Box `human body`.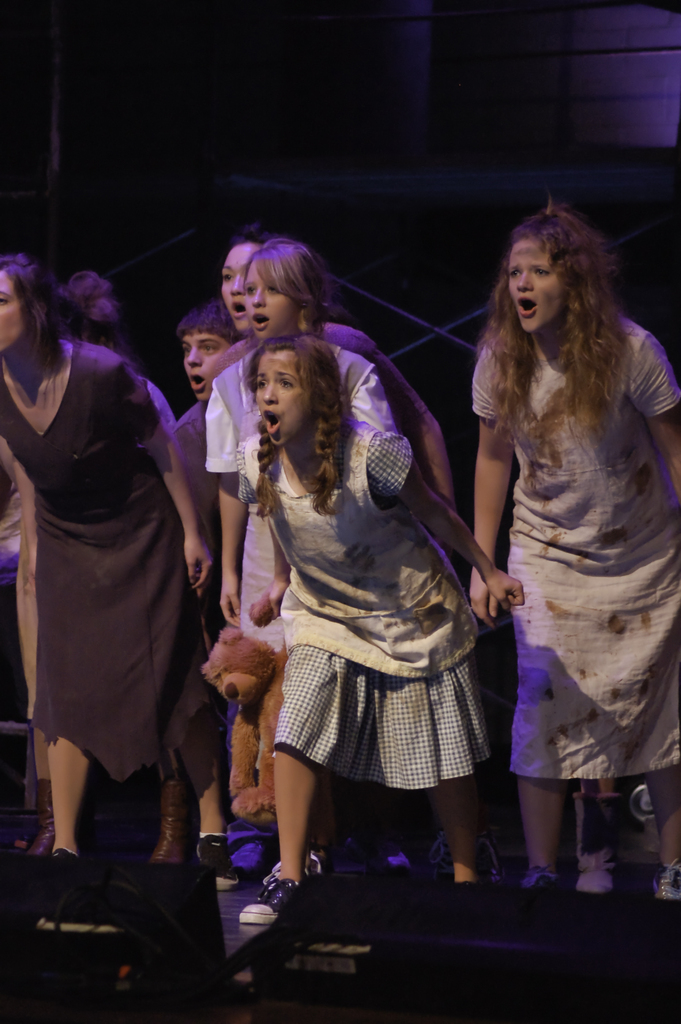
[x1=170, y1=295, x2=231, y2=522].
